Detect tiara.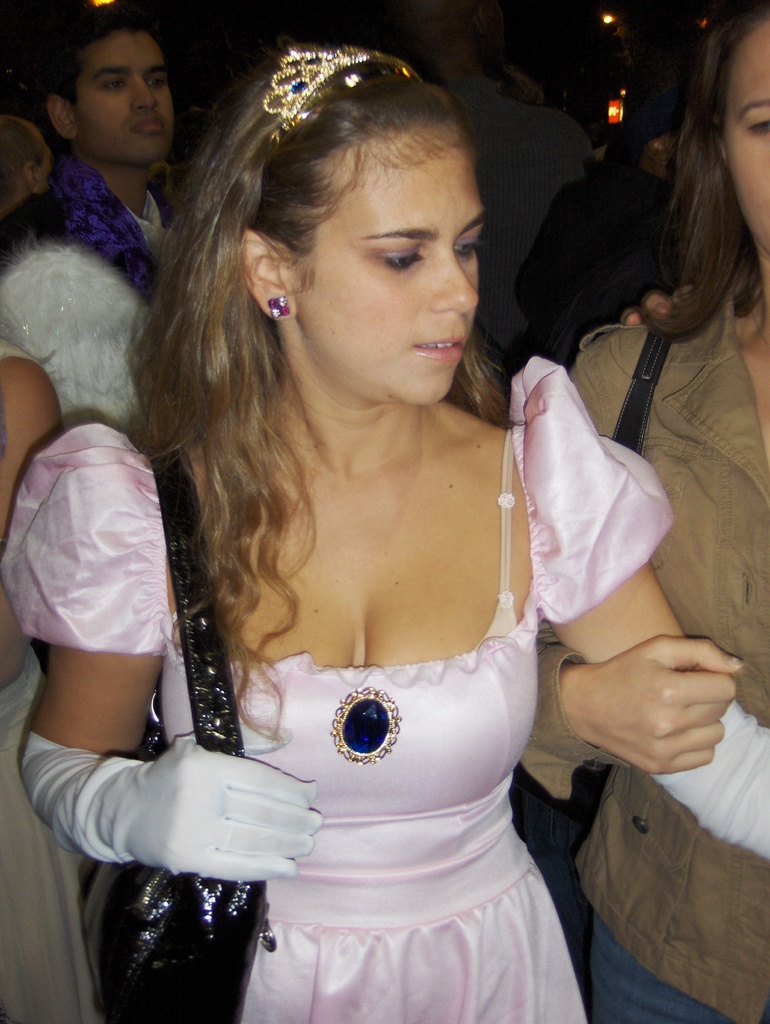
Detected at <box>262,45,419,124</box>.
